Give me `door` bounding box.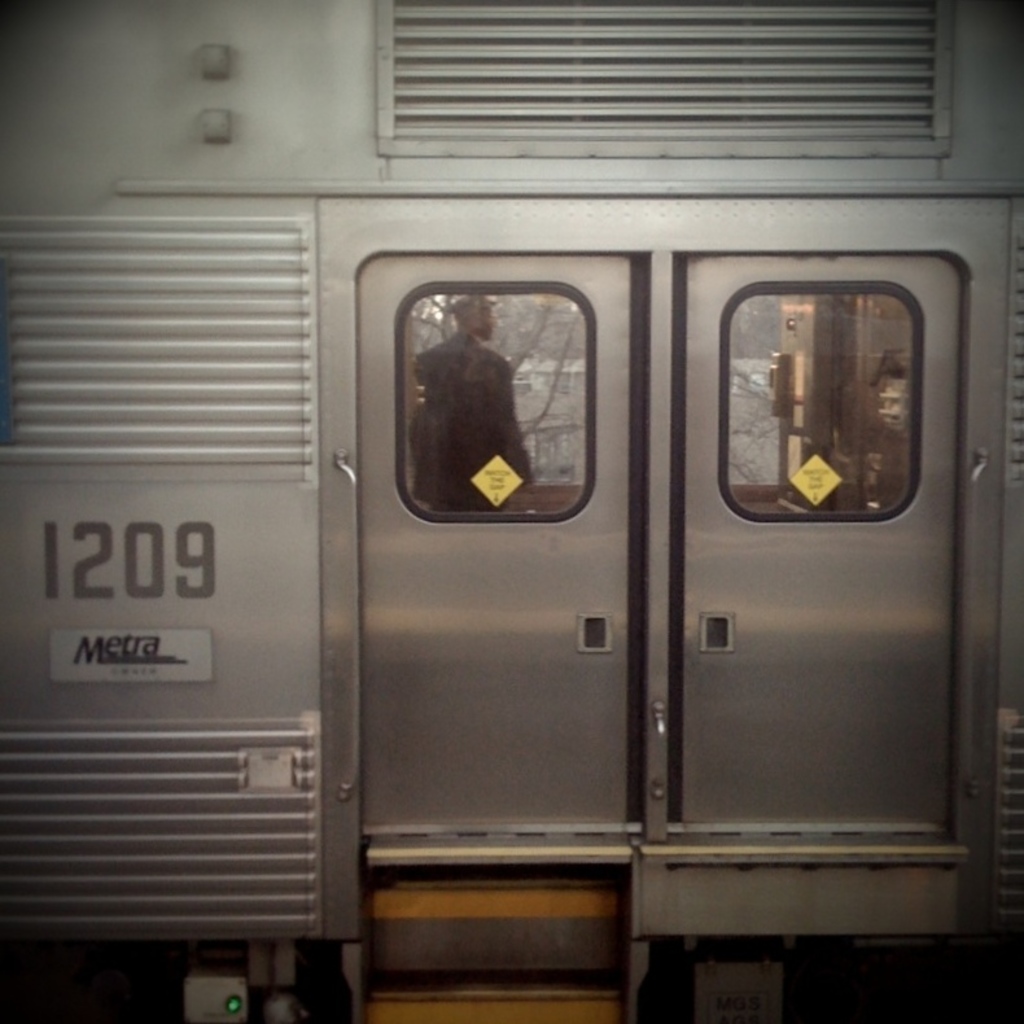
detection(661, 200, 984, 819).
